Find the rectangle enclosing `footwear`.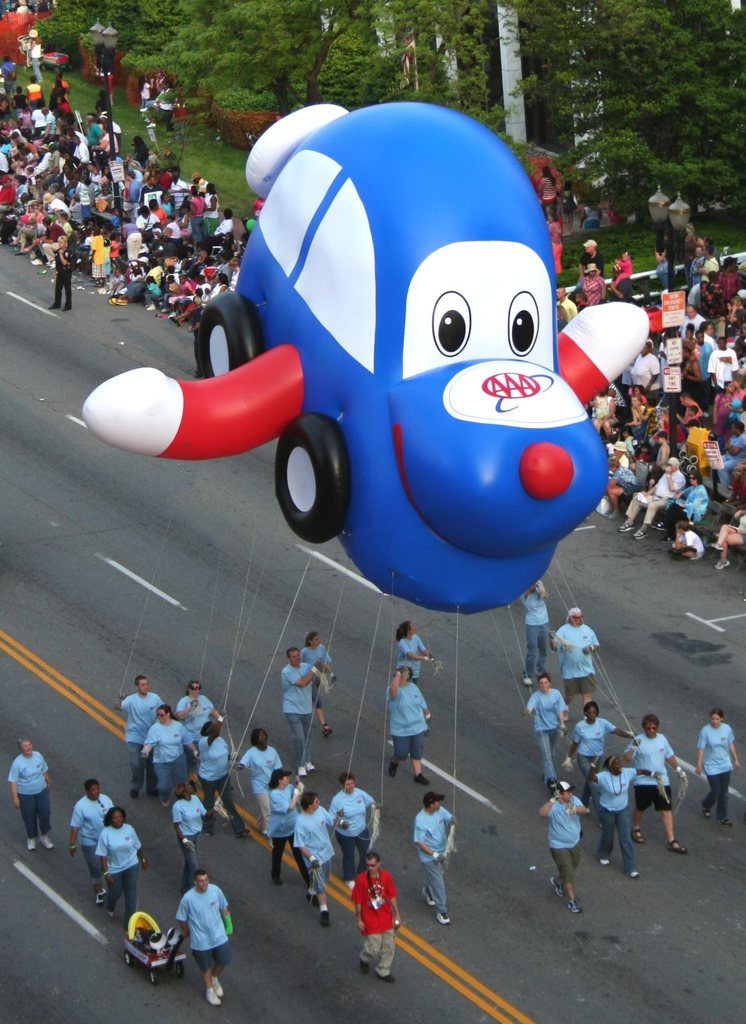
locate(215, 980, 227, 998).
